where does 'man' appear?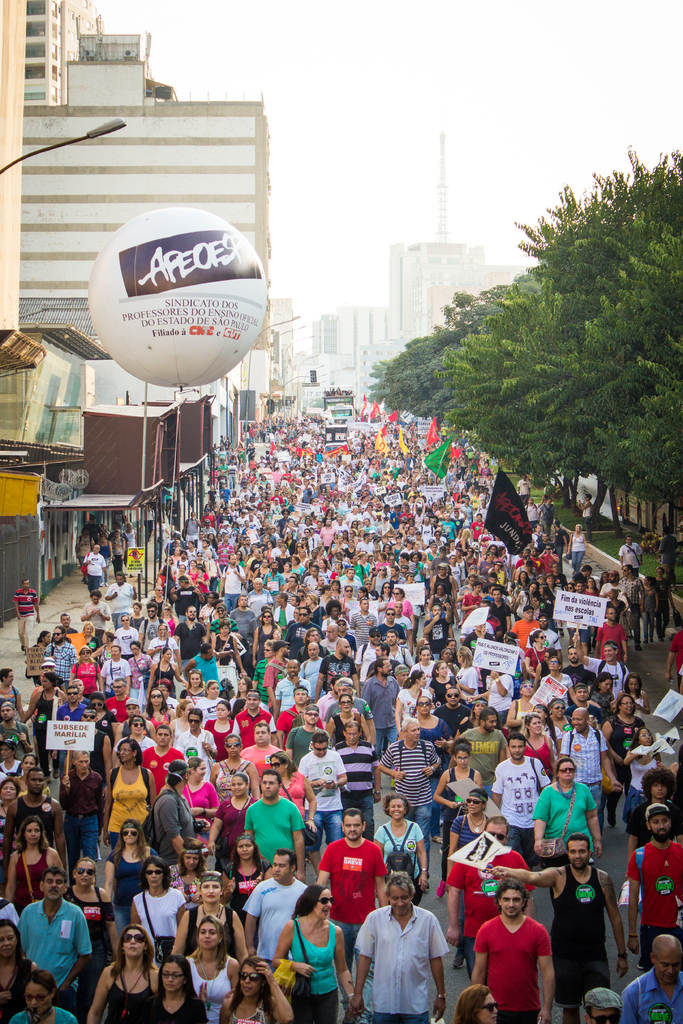
Appears at [82, 543, 106, 595].
